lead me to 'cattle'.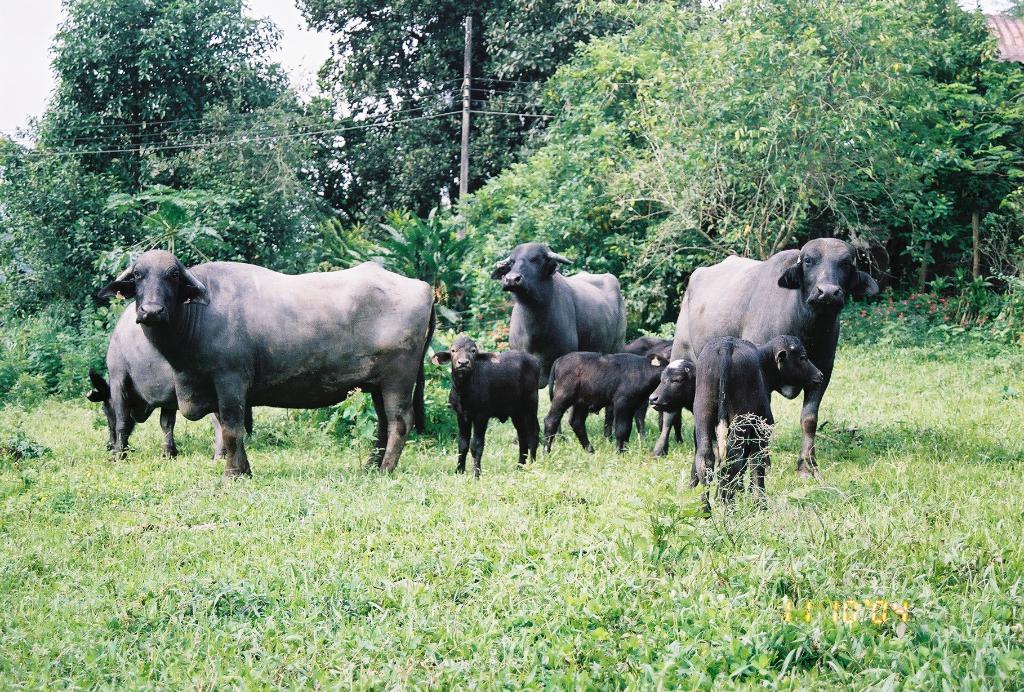
Lead to (x1=675, y1=235, x2=877, y2=475).
